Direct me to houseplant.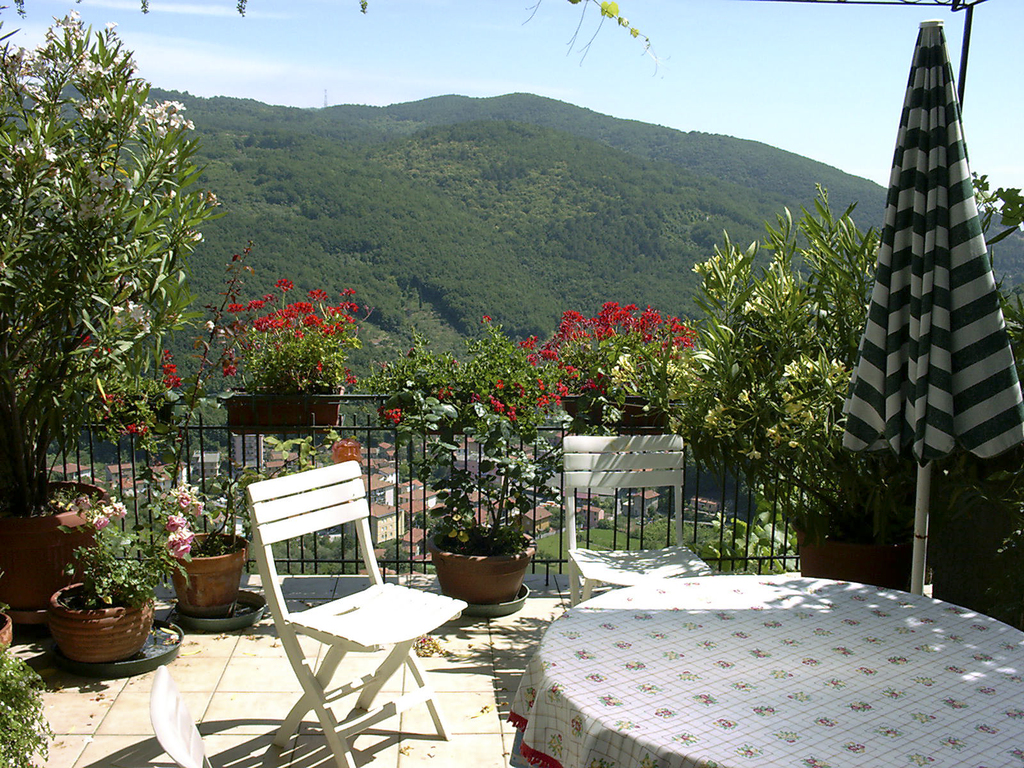
Direction: x1=200 y1=274 x2=379 y2=430.
